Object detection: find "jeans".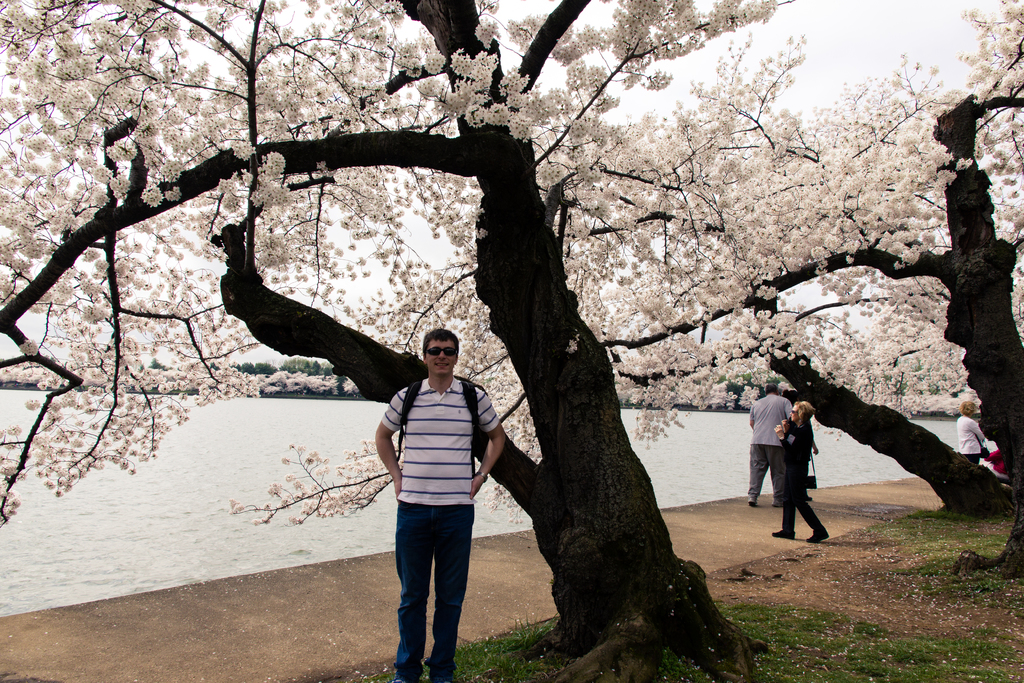
{"left": 780, "top": 468, "right": 830, "bottom": 539}.
